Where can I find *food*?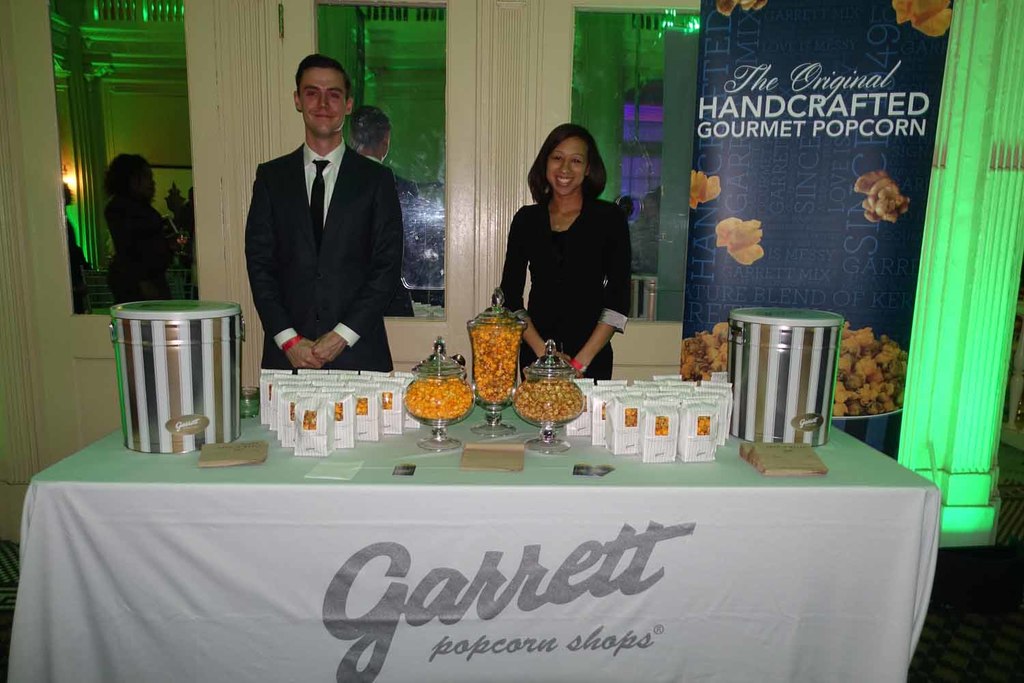
You can find it at BBox(289, 400, 295, 420).
